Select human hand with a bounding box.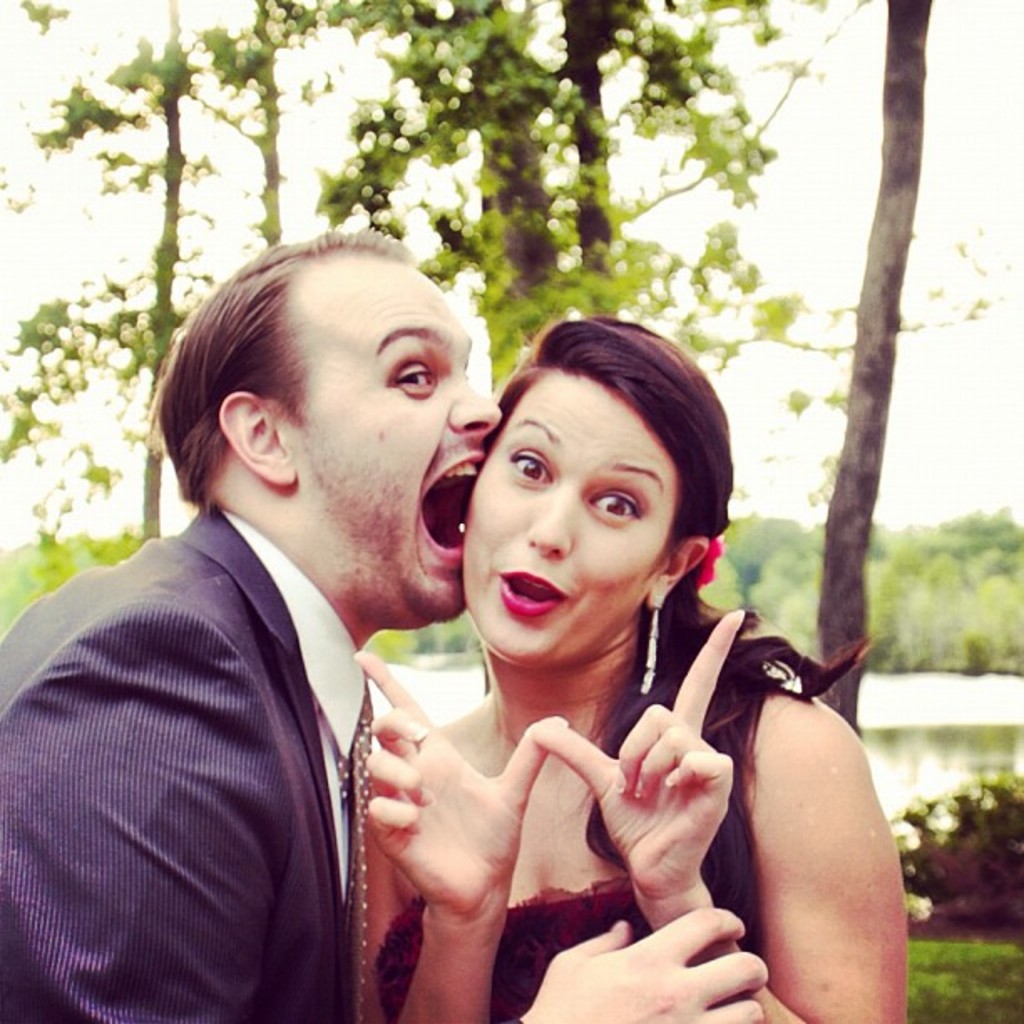
crop(351, 693, 567, 954).
